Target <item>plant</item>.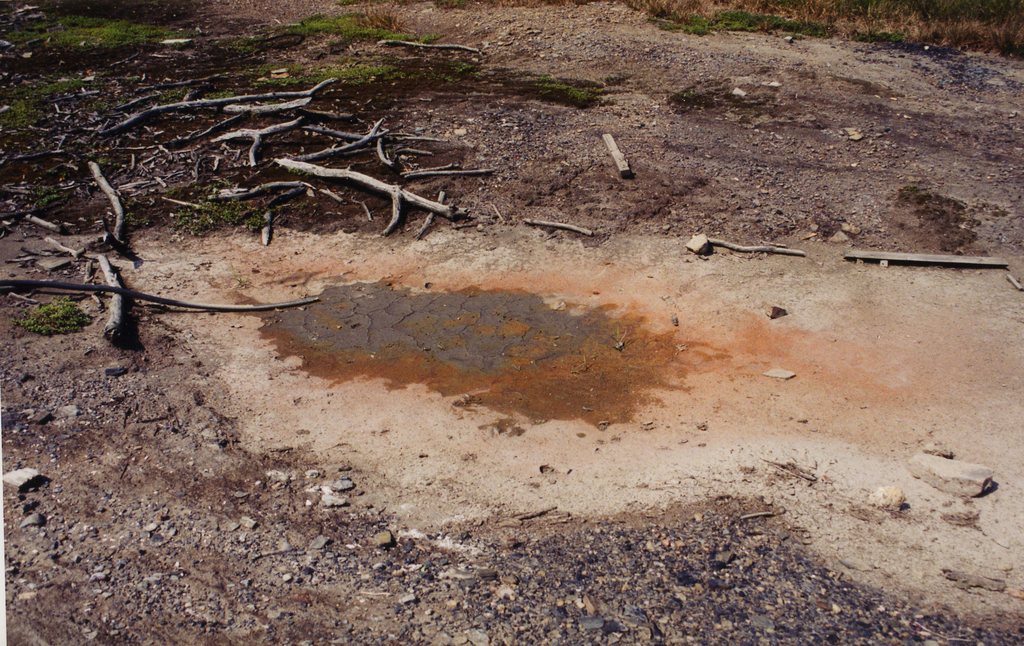
Target region: region(15, 294, 85, 340).
